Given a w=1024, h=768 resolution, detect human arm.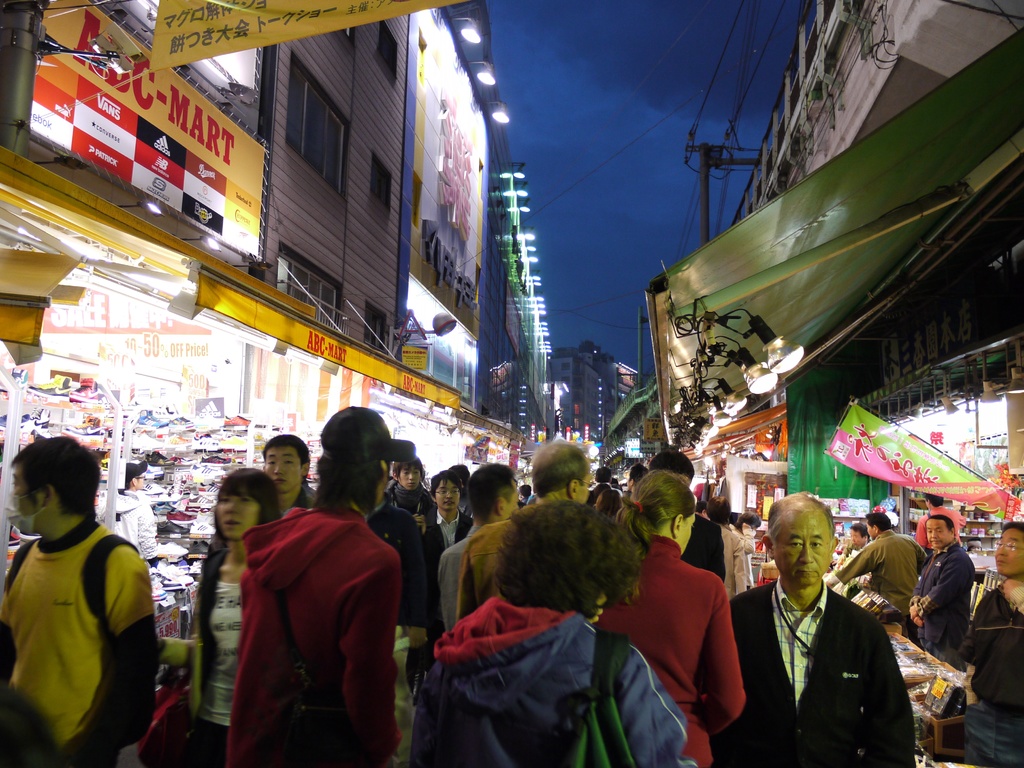
<bbox>396, 509, 432, 650</bbox>.
